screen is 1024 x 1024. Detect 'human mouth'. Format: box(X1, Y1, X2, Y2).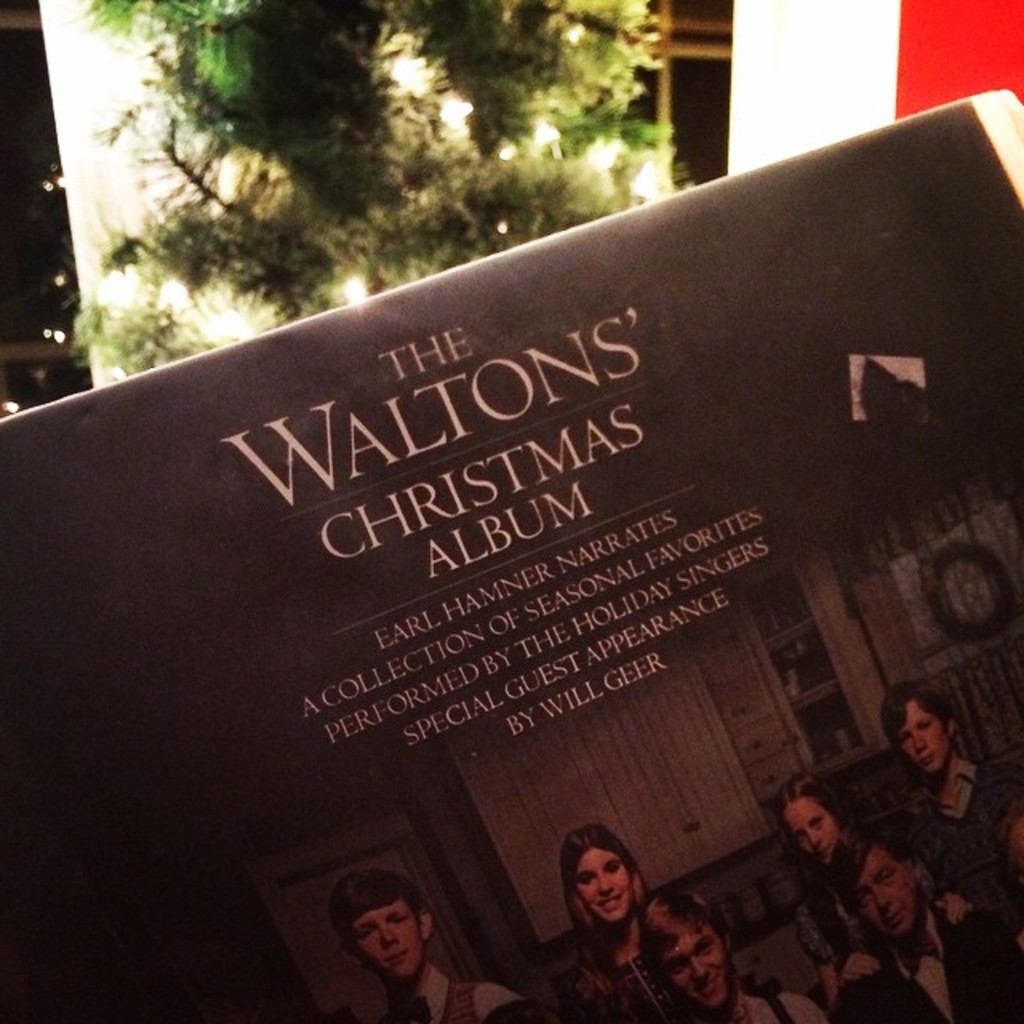
box(384, 949, 413, 965).
